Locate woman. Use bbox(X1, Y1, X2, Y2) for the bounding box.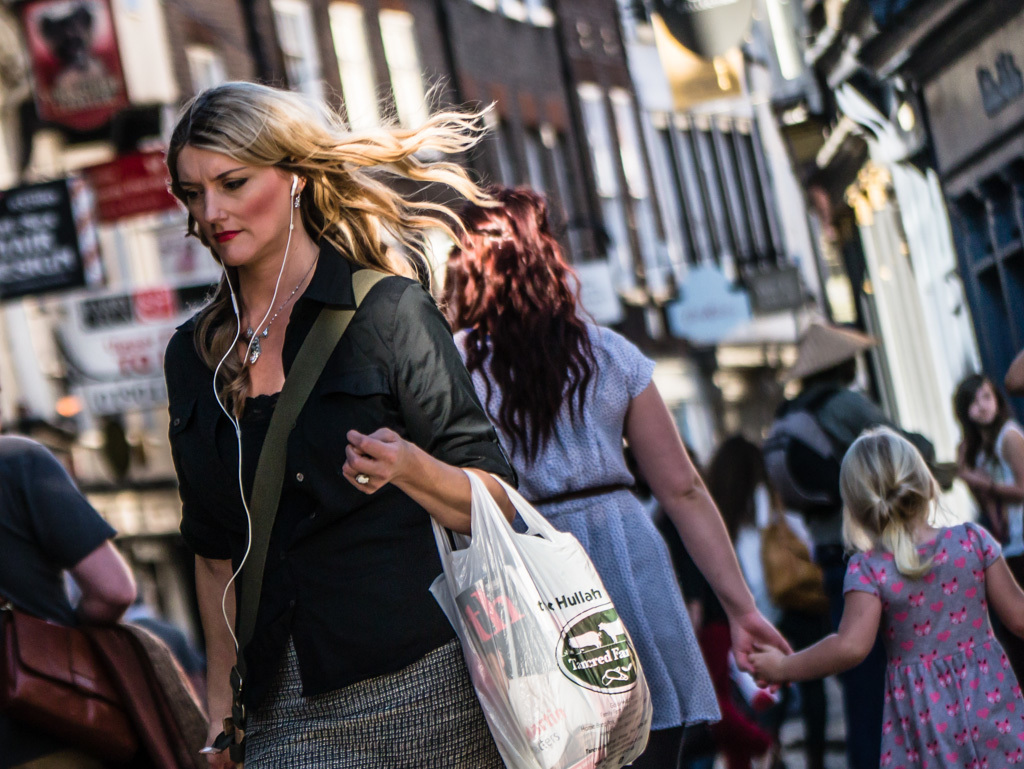
bbox(956, 372, 1023, 695).
